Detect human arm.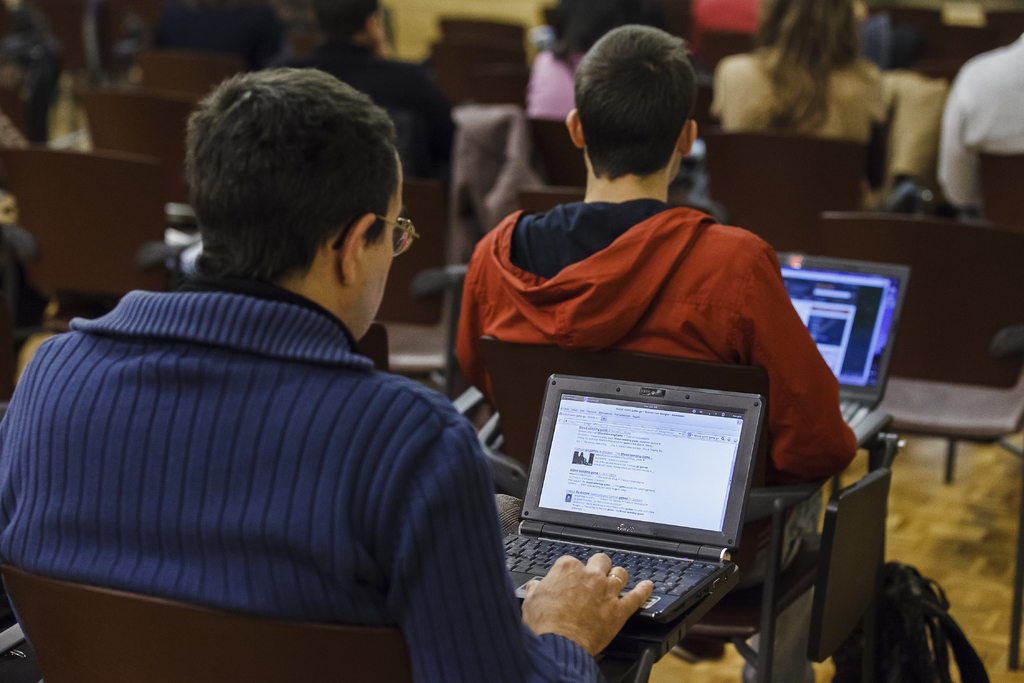
Detected at (395, 413, 659, 675).
